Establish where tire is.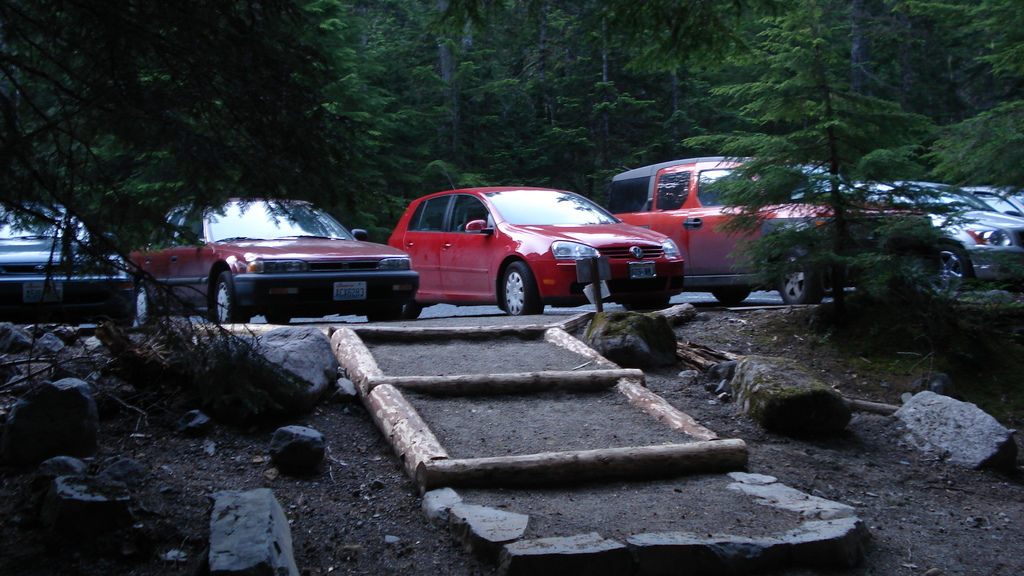
Established at (x1=936, y1=243, x2=972, y2=293).
